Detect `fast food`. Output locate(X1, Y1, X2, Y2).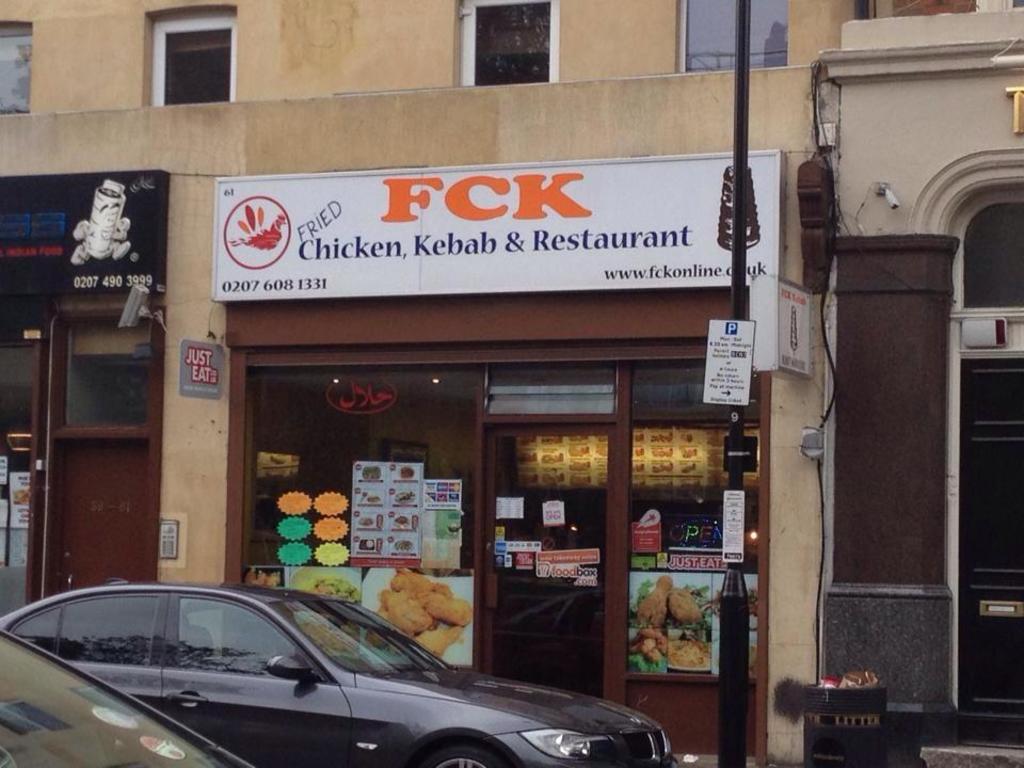
locate(624, 637, 677, 672).
